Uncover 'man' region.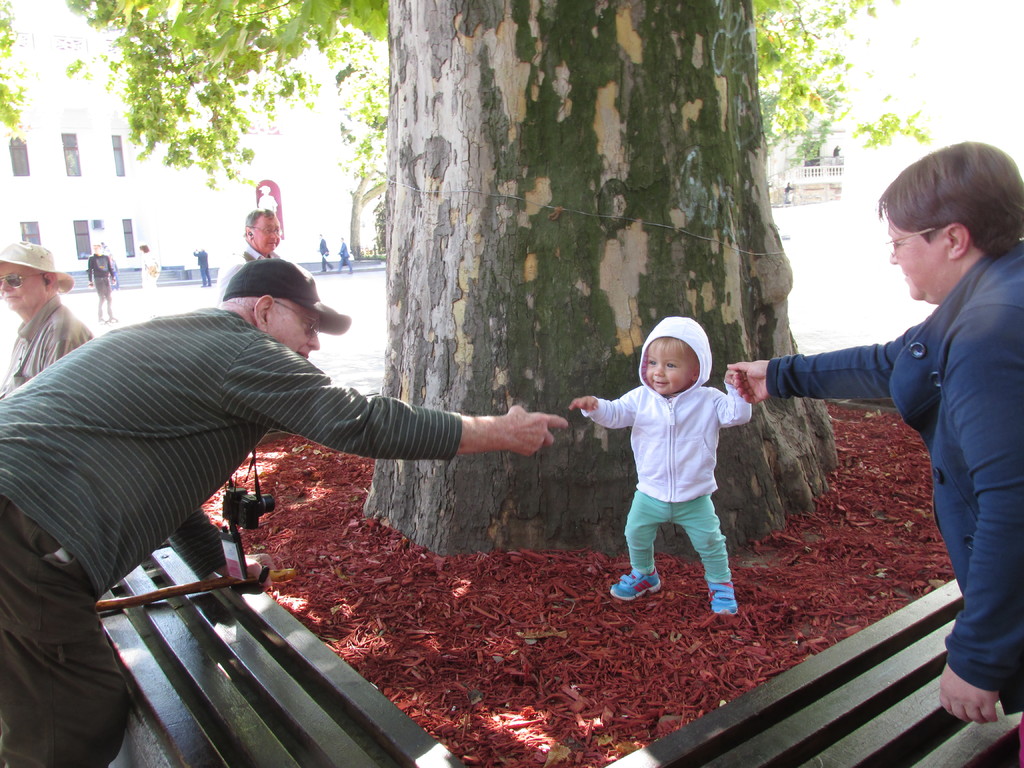
Uncovered: 0 241 86 404.
